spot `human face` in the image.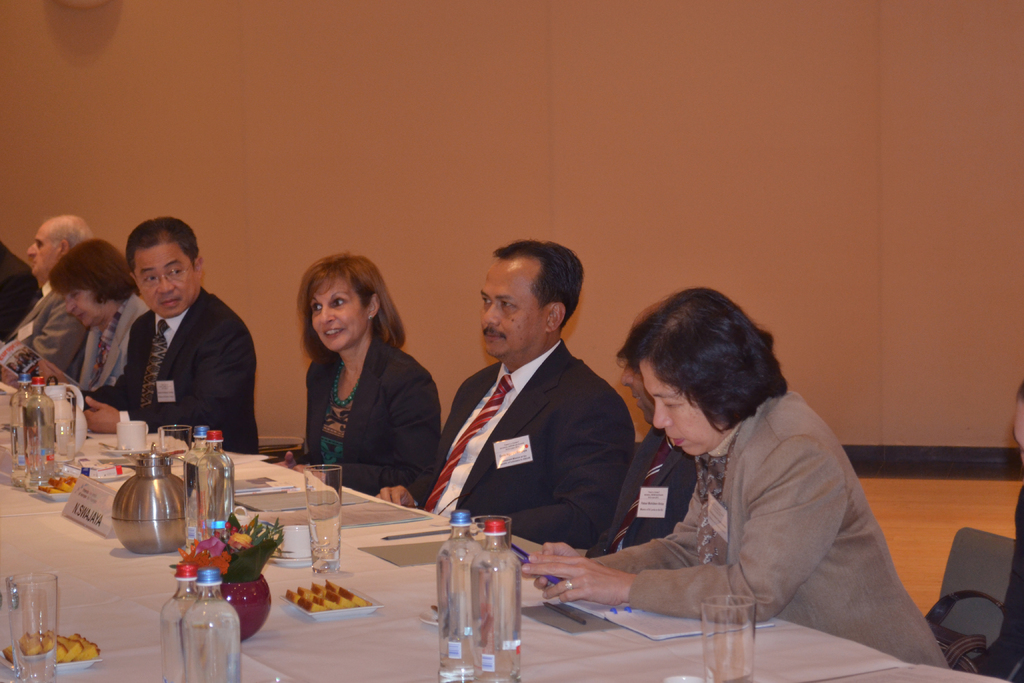
`human face` found at 60/277/91/329.
